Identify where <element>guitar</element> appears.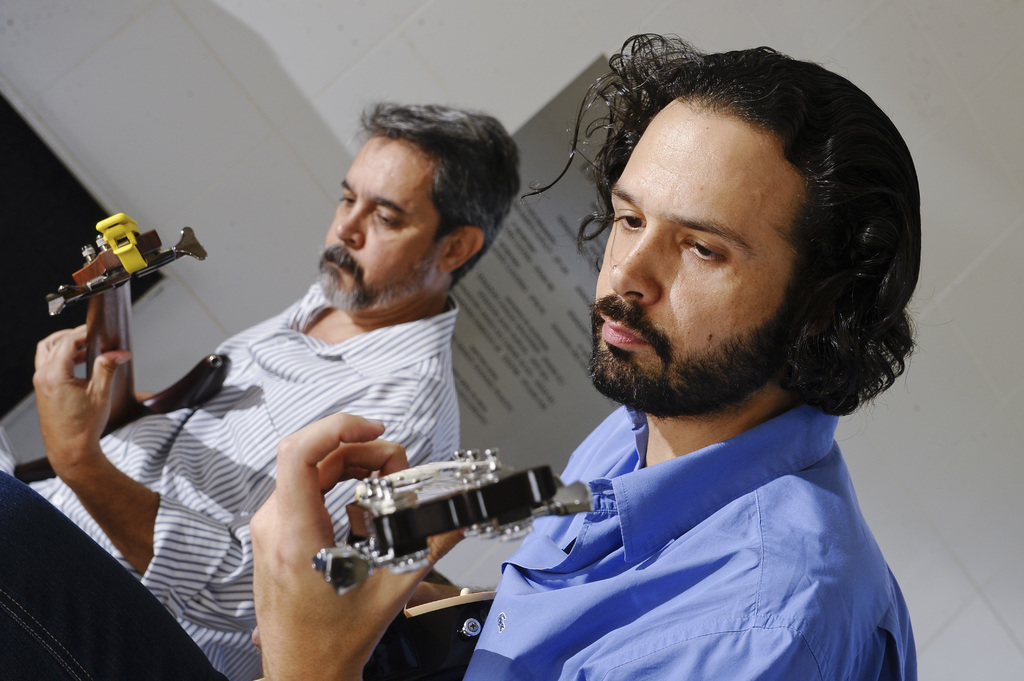
Appears at bbox=(307, 440, 589, 680).
